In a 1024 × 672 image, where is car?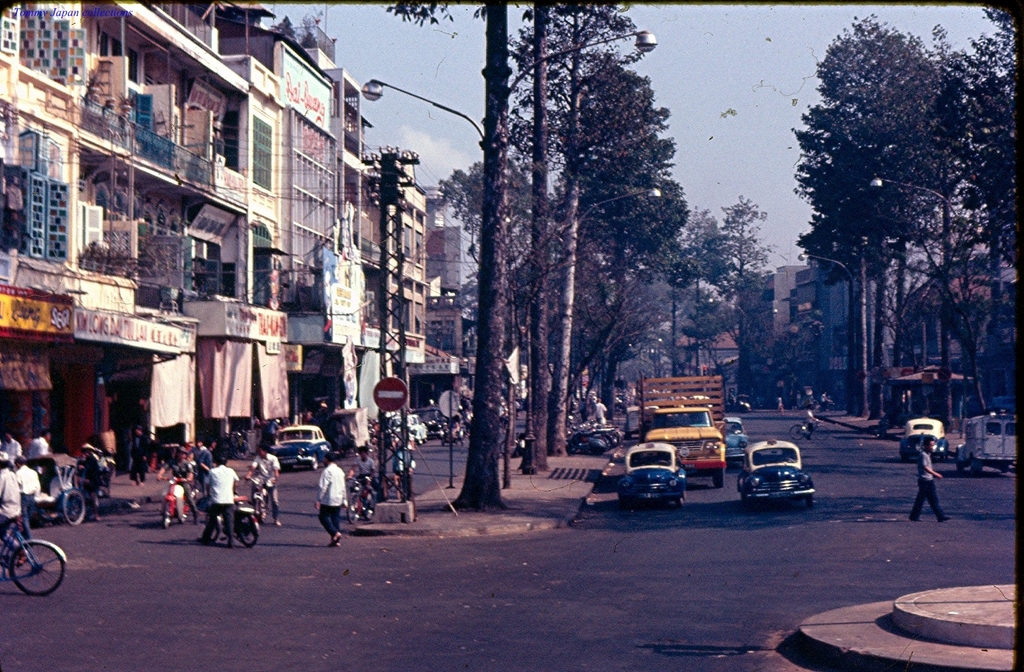
616, 439, 691, 504.
